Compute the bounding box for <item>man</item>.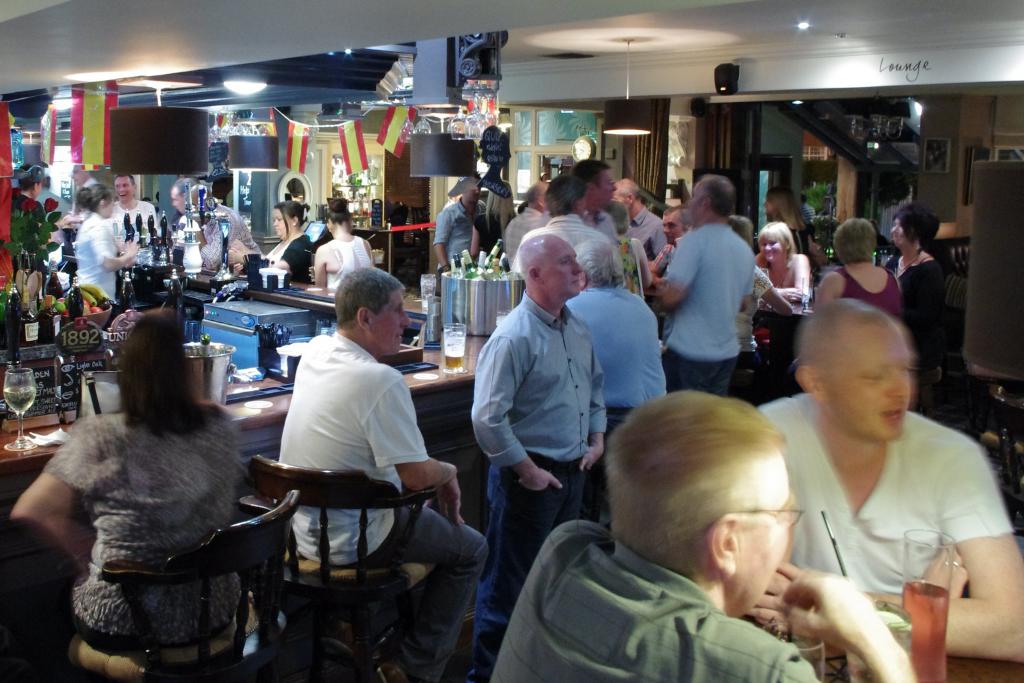
pyautogui.locateOnScreen(274, 265, 493, 682).
